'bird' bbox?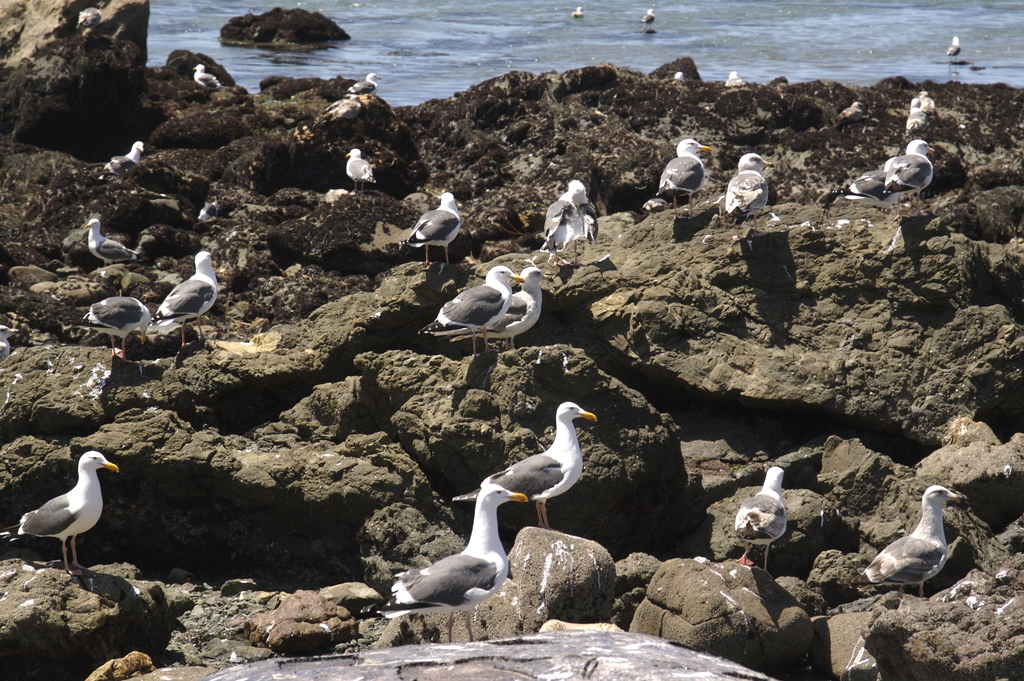
146,249,222,349
